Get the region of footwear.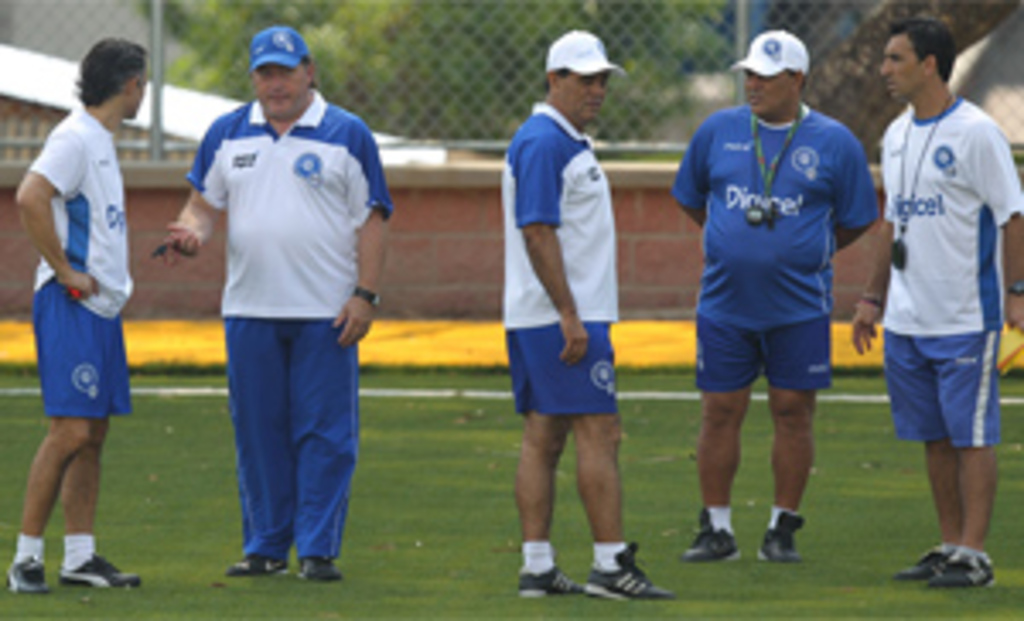
bbox=(898, 549, 949, 583).
